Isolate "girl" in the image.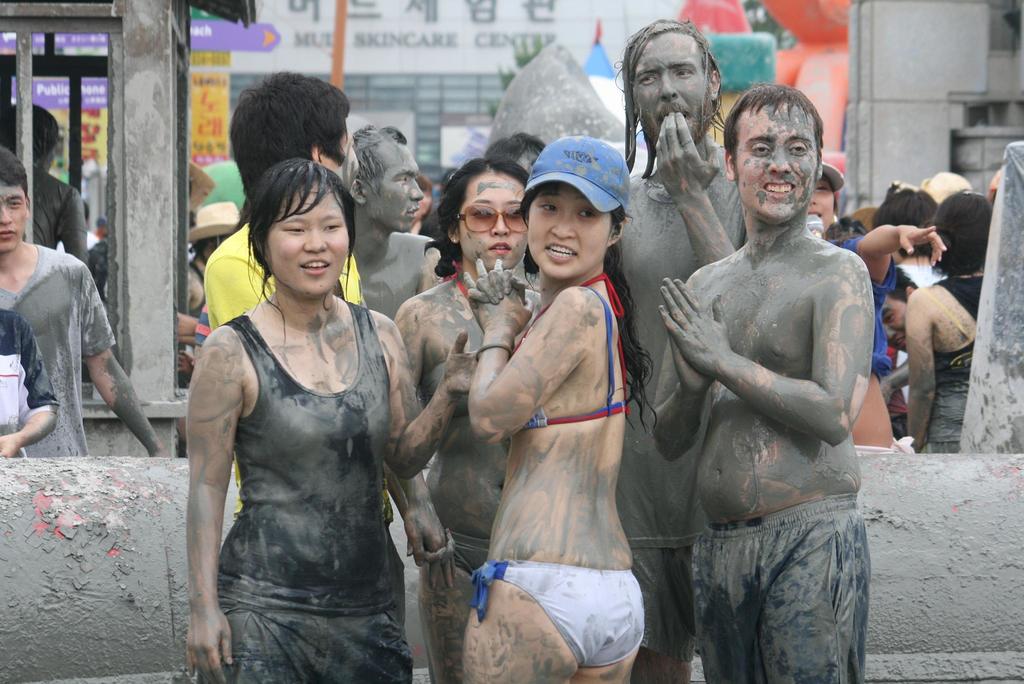
Isolated region: [x1=464, y1=131, x2=648, y2=683].
